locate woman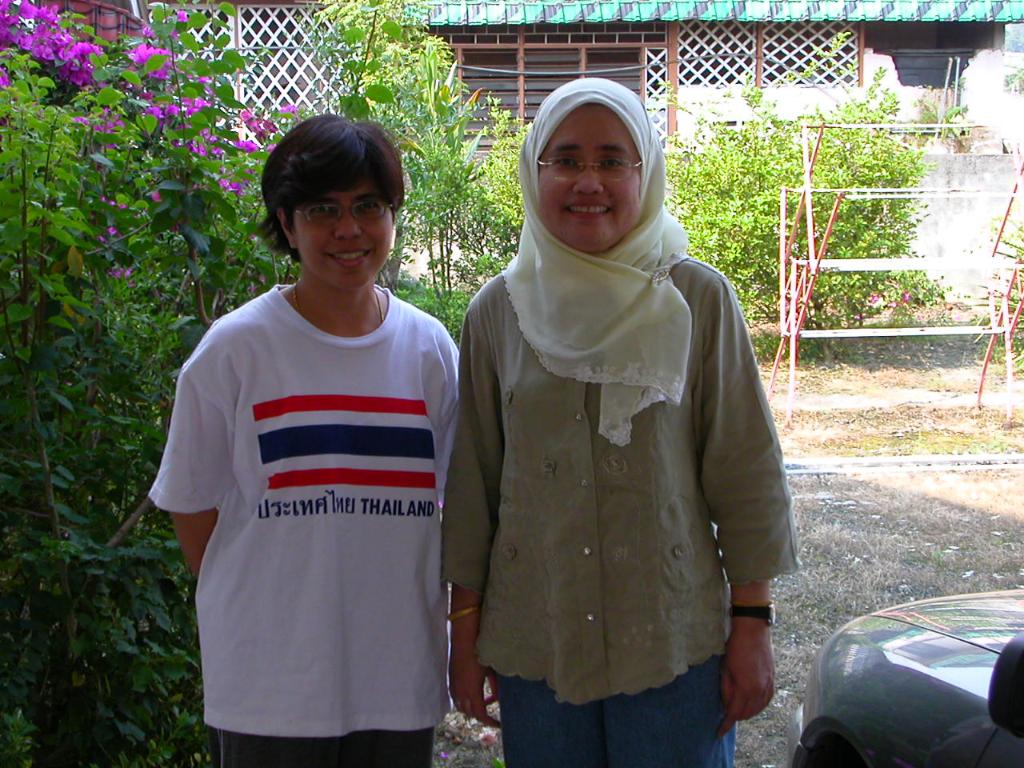
435, 67, 803, 767
